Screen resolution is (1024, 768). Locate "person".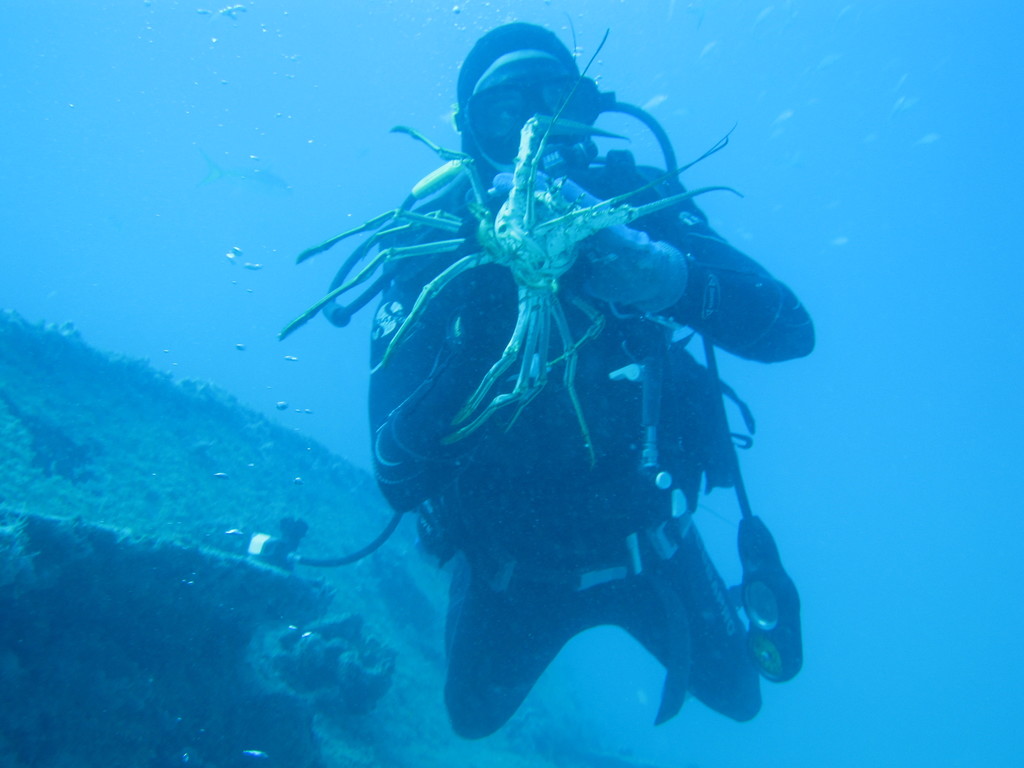
region(300, 0, 824, 767).
